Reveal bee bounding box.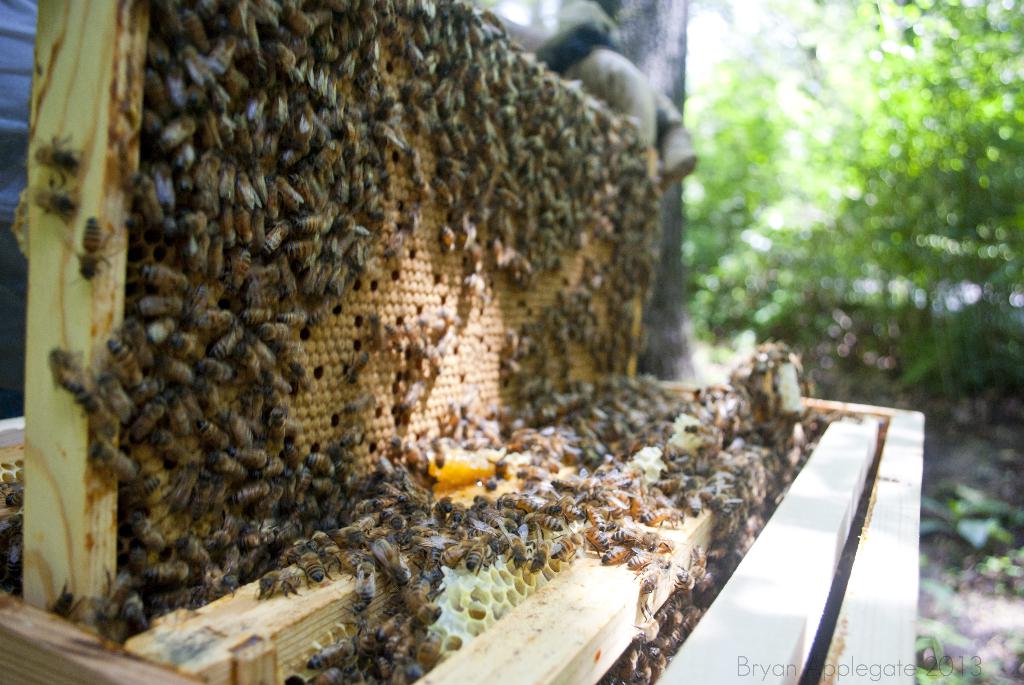
Revealed: <box>248,209,268,258</box>.
